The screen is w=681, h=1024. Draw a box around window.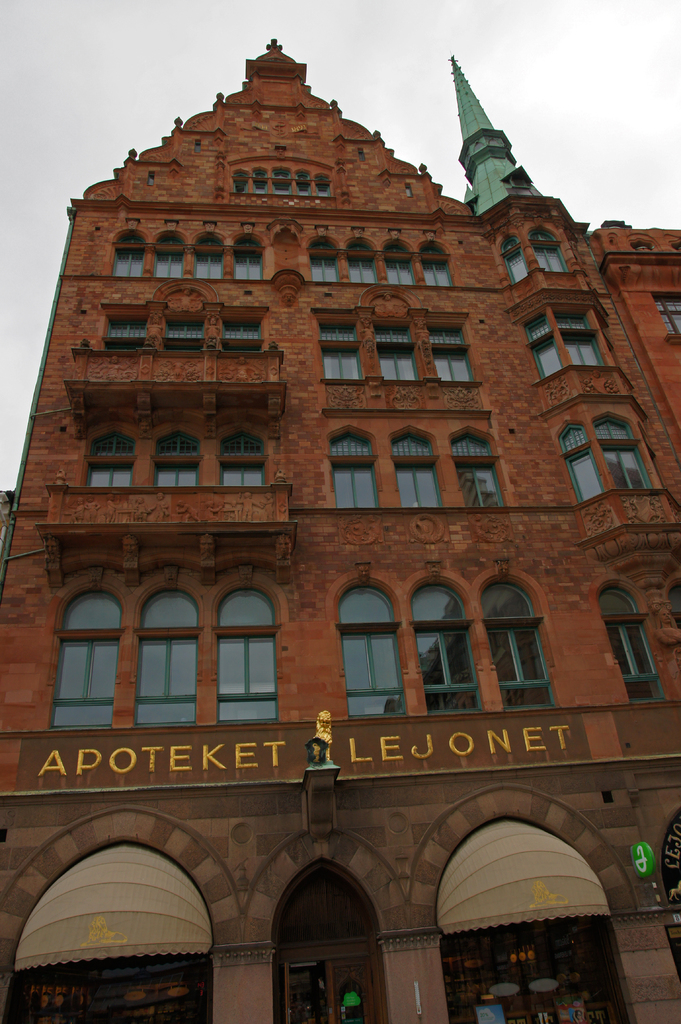
309/307/479/398.
